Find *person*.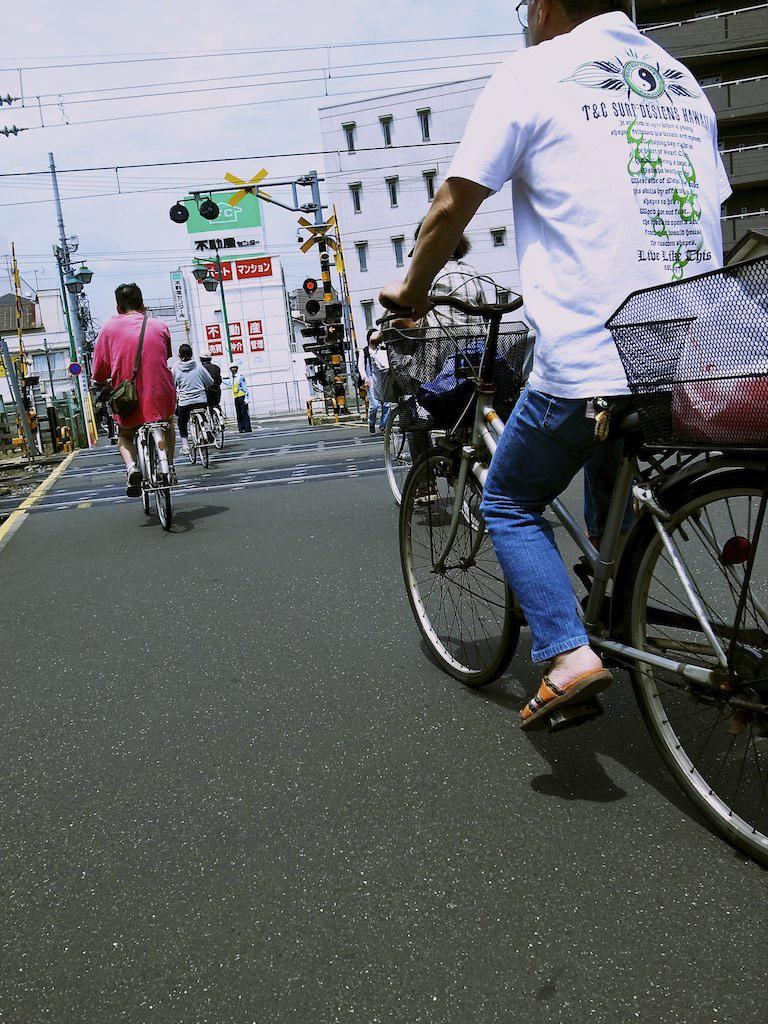
region(375, 0, 737, 740).
